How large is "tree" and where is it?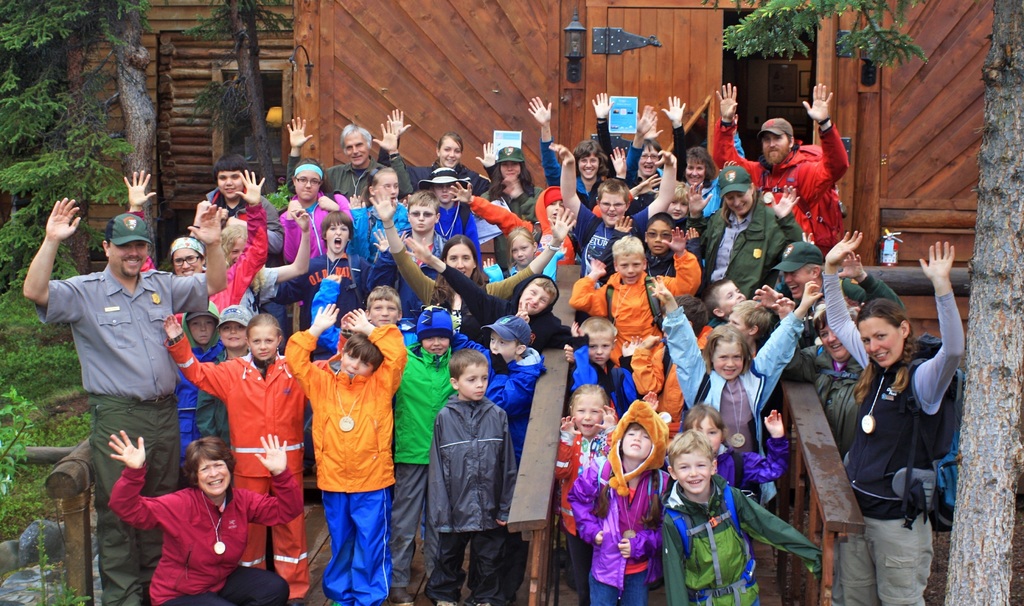
Bounding box: (x1=929, y1=0, x2=1023, y2=605).
